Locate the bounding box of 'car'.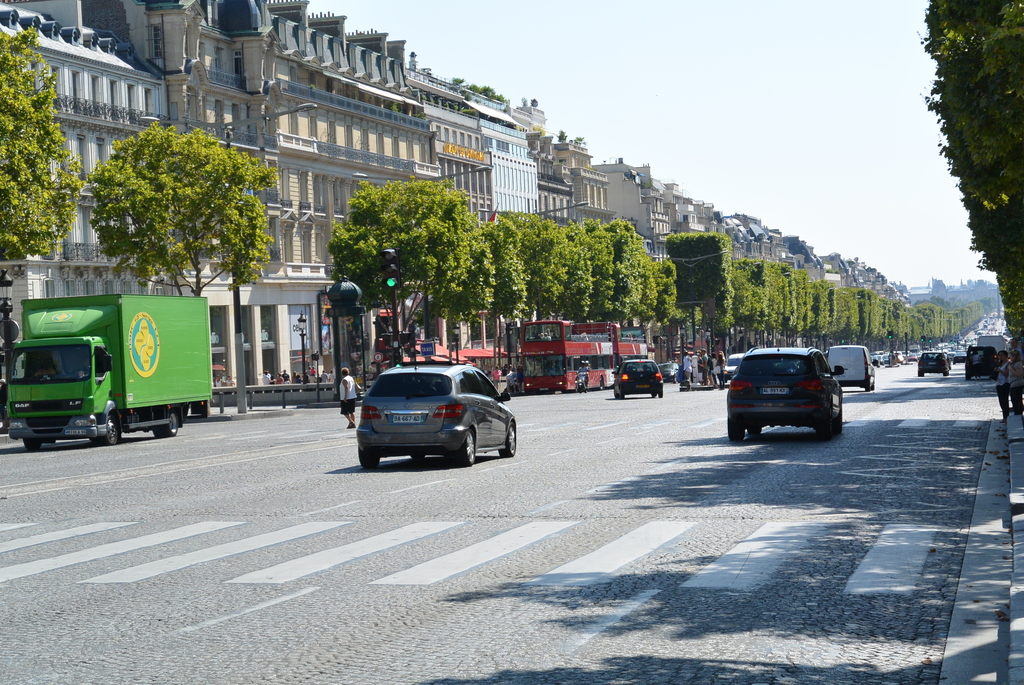
Bounding box: l=719, t=348, r=743, b=379.
